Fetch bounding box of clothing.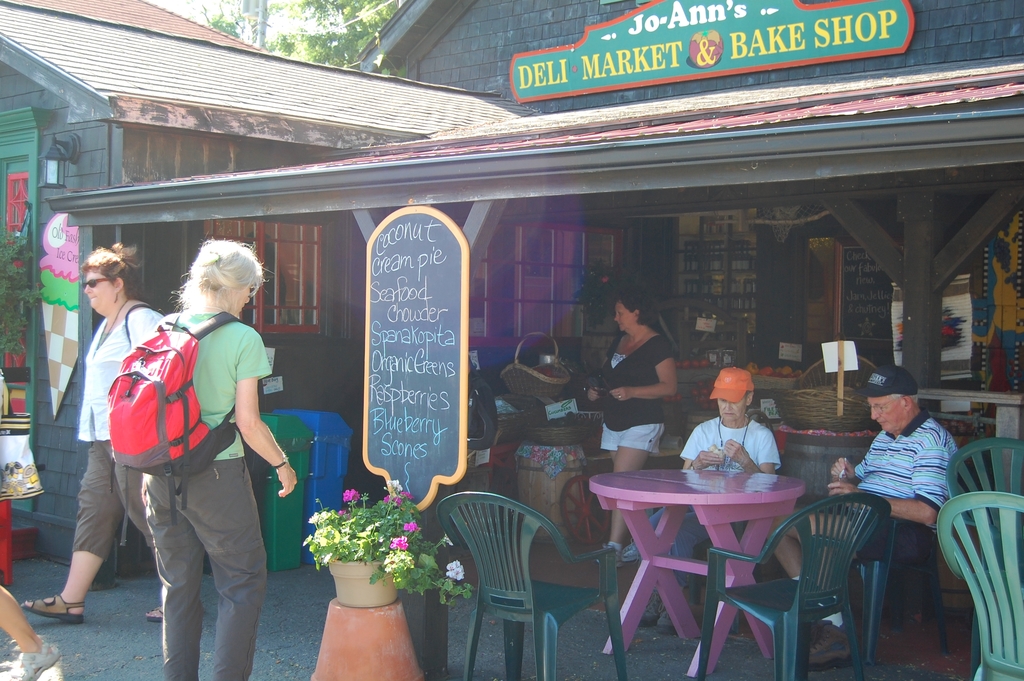
Bbox: rect(600, 333, 674, 453).
